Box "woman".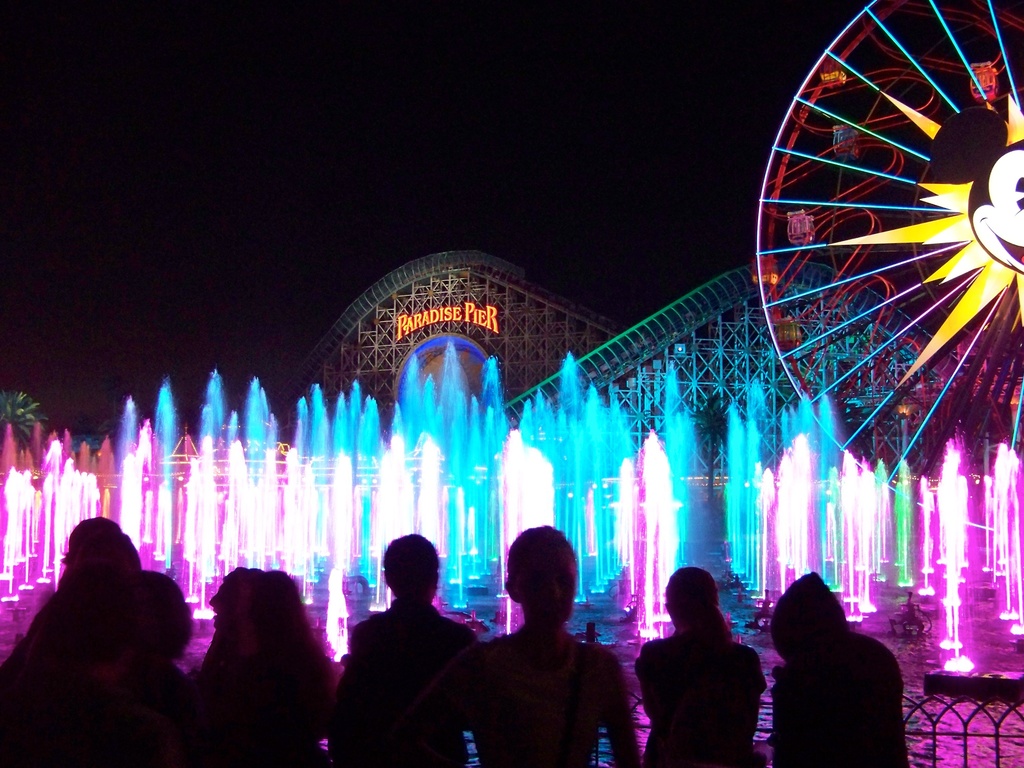
410:522:643:767.
